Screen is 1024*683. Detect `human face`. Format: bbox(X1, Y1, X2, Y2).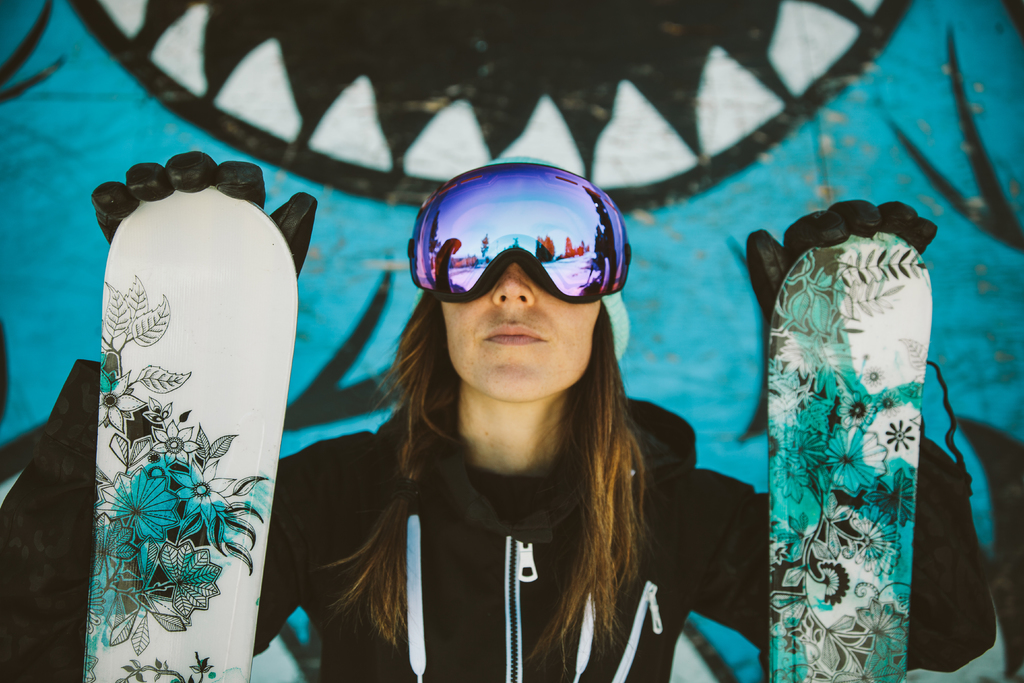
bbox(438, 200, 604, 399).
